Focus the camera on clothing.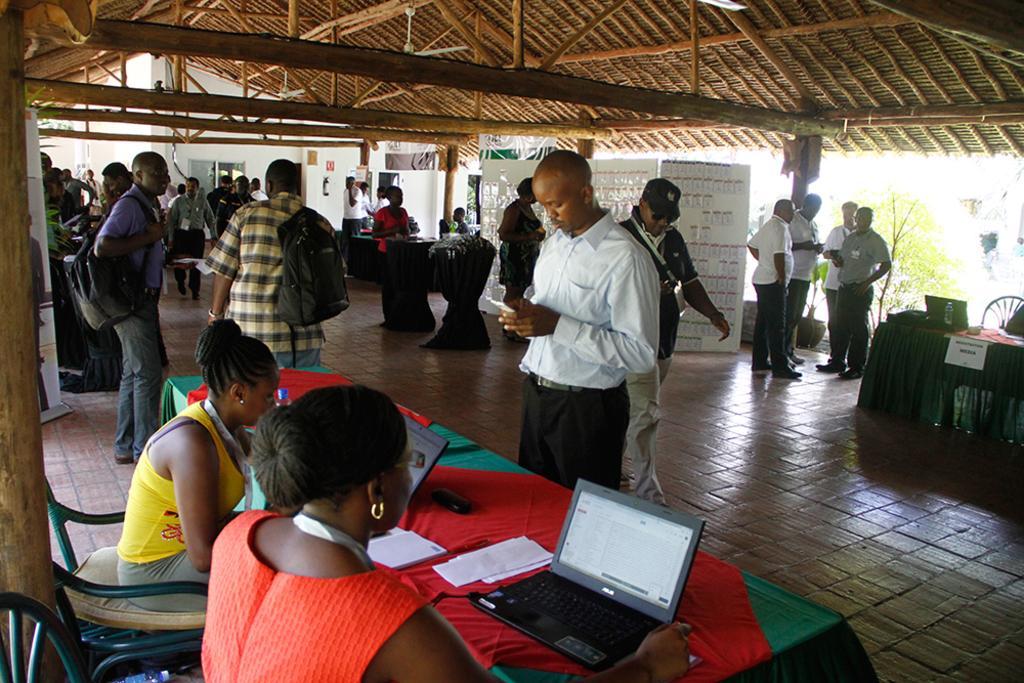
Focus region: bbox(602, 216, 712, 509).
